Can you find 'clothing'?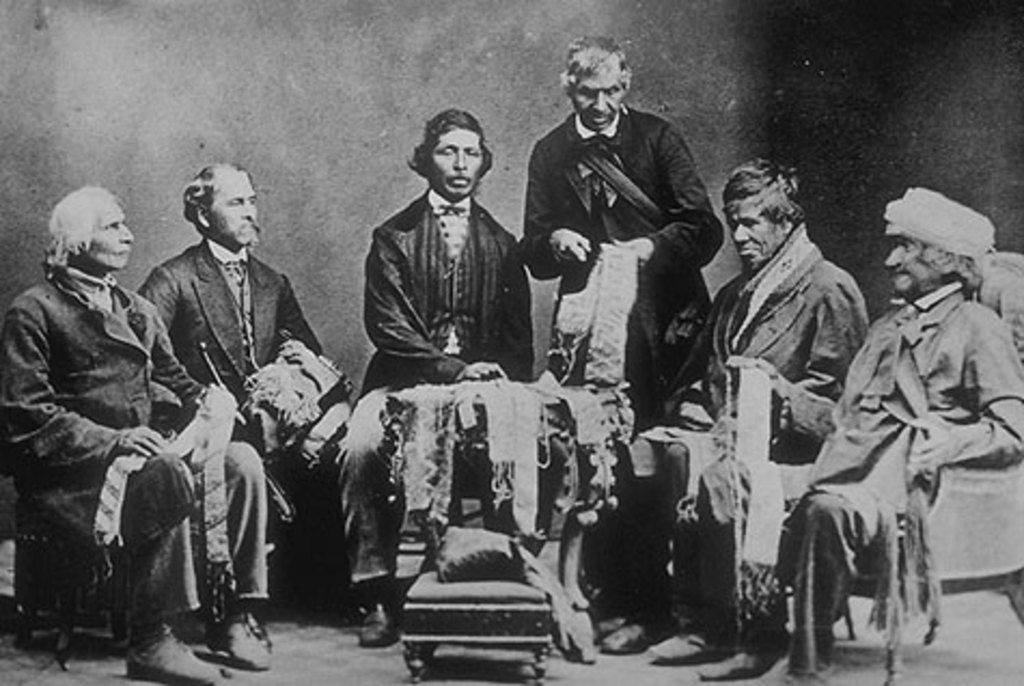
Yes, bounding box: (334,190,567,585).
